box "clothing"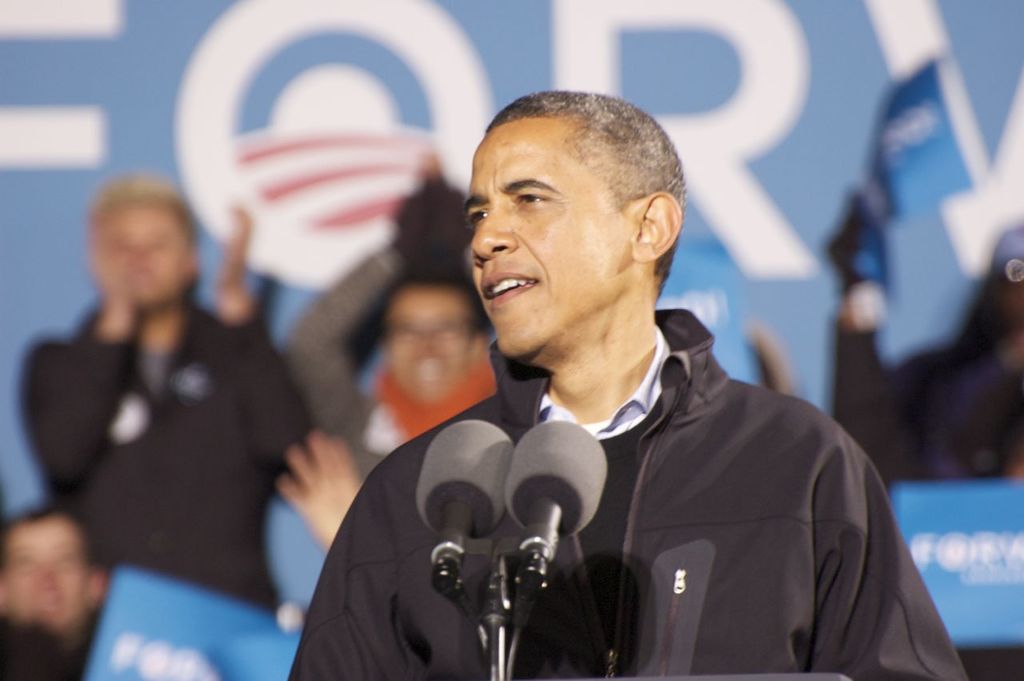
bbox=(0, 617, 90, 680)
